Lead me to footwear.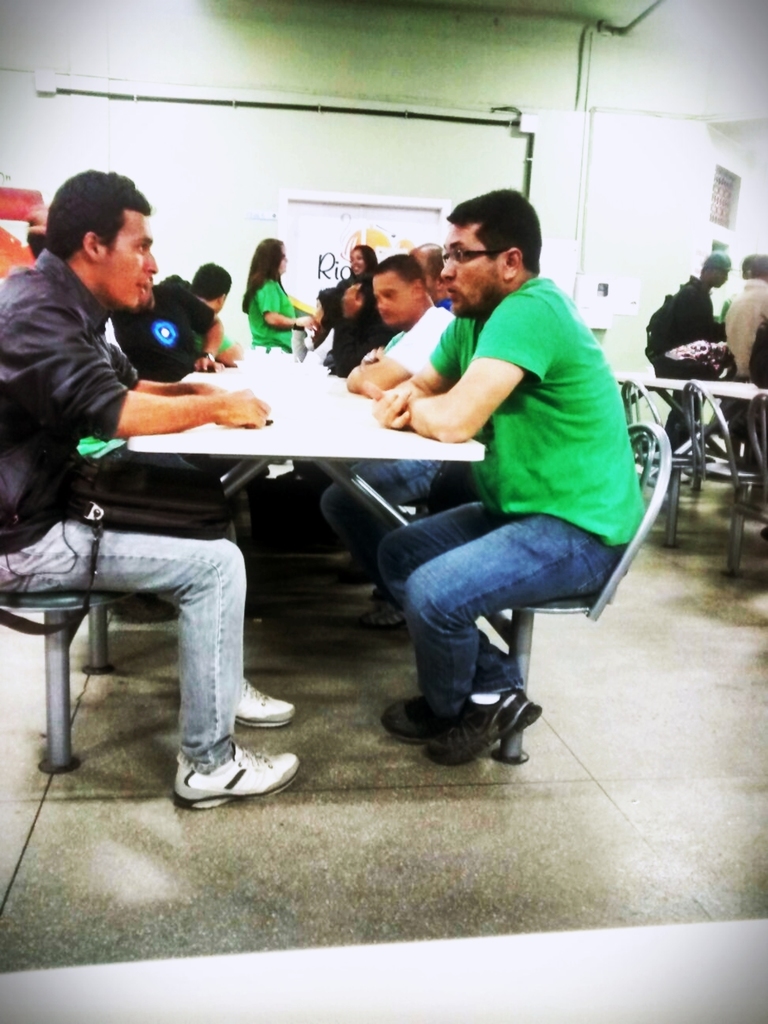
Lead to 238:665:298:732.
